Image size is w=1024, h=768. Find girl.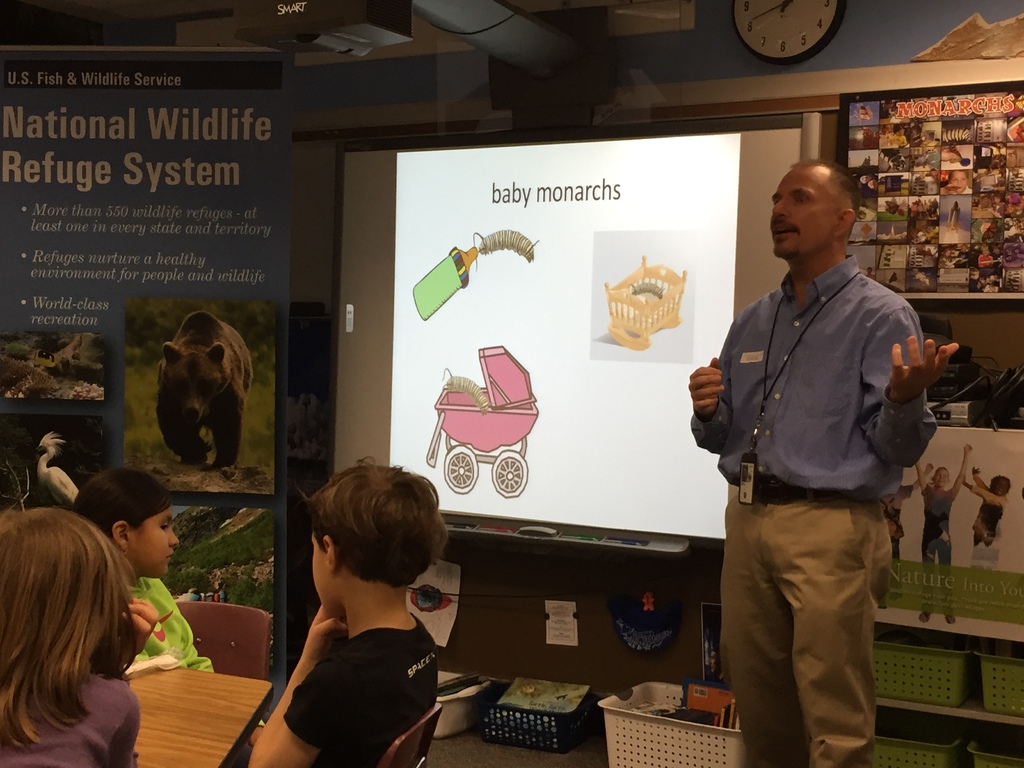
[x1=72, y1=465, x2=212, y2=676].
